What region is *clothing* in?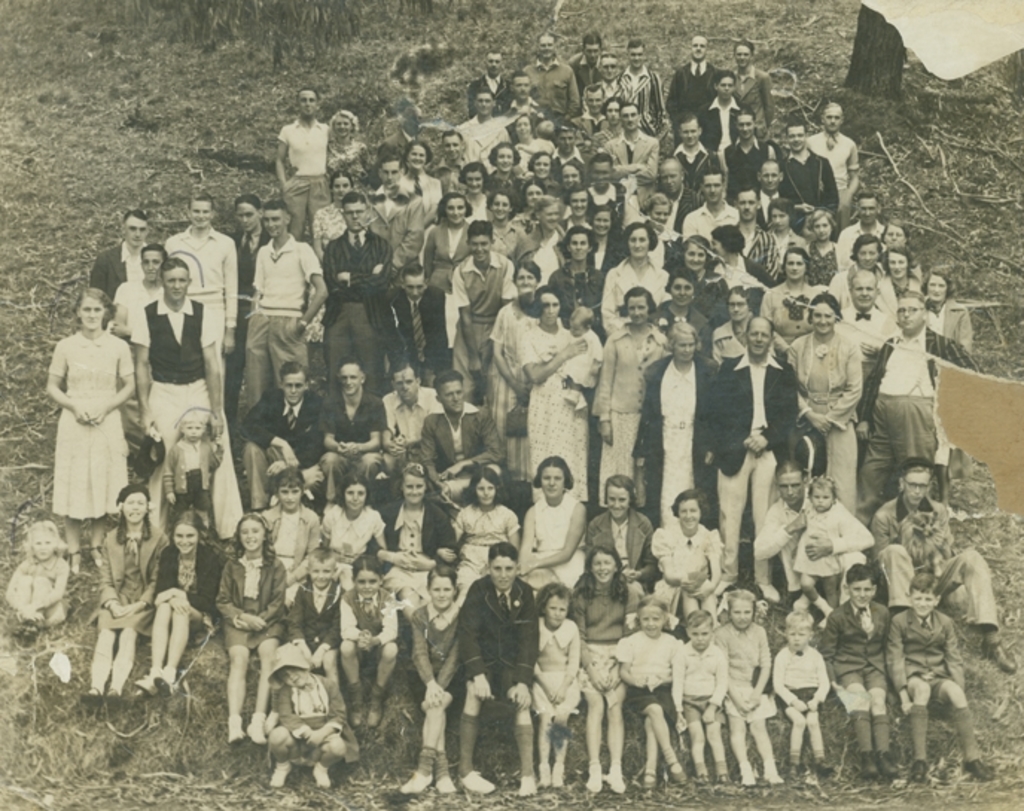
bbox=[27, 301, 135, 537].
